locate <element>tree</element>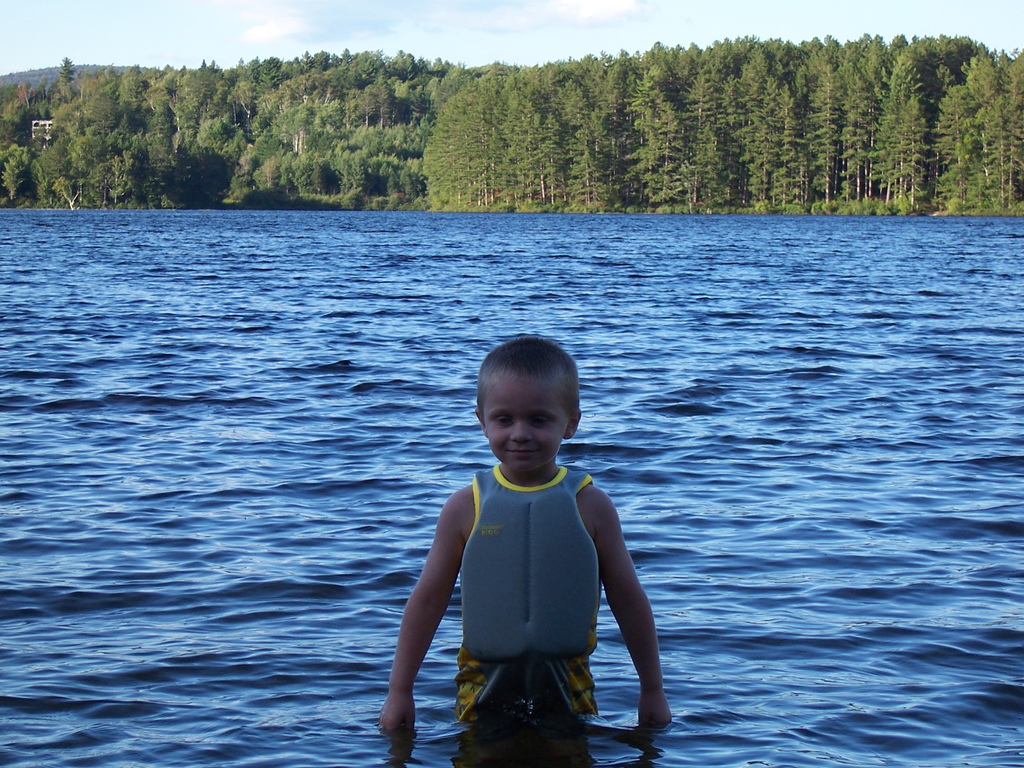
detection(981, 24, 1023, 205)
